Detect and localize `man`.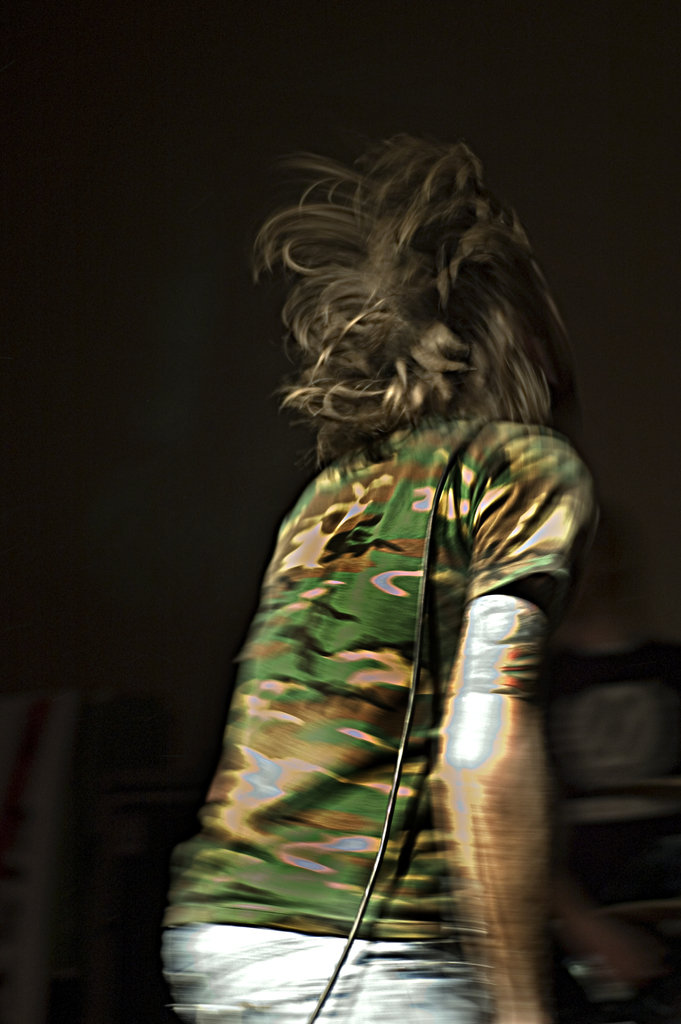
Localized at [174, 124, 680, 1023].
